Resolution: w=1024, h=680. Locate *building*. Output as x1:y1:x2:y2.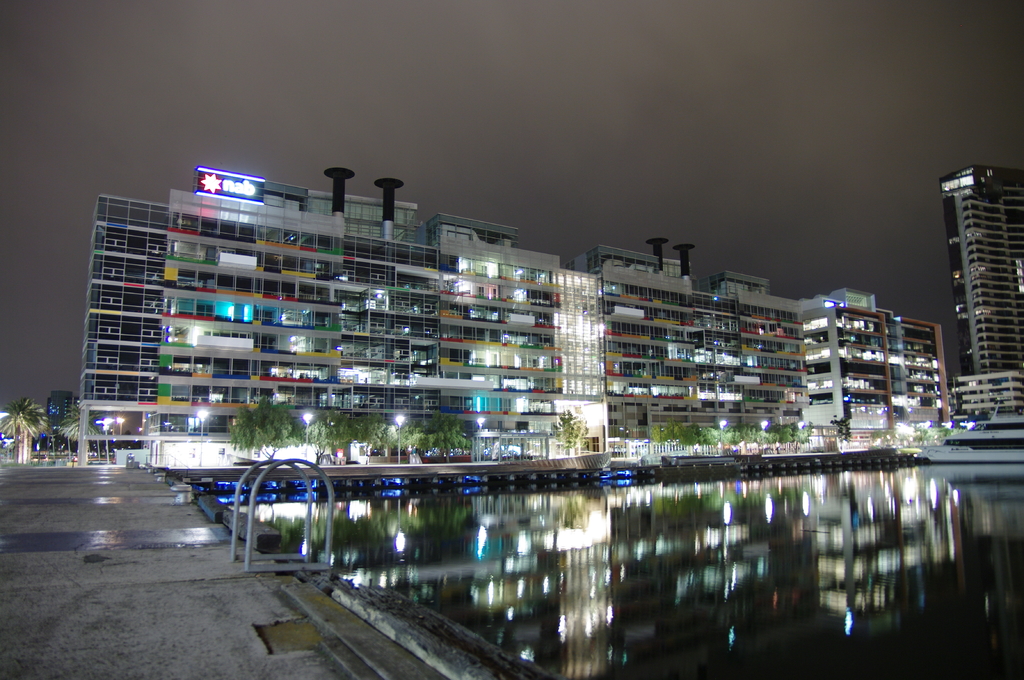
942:166:1023:422.
